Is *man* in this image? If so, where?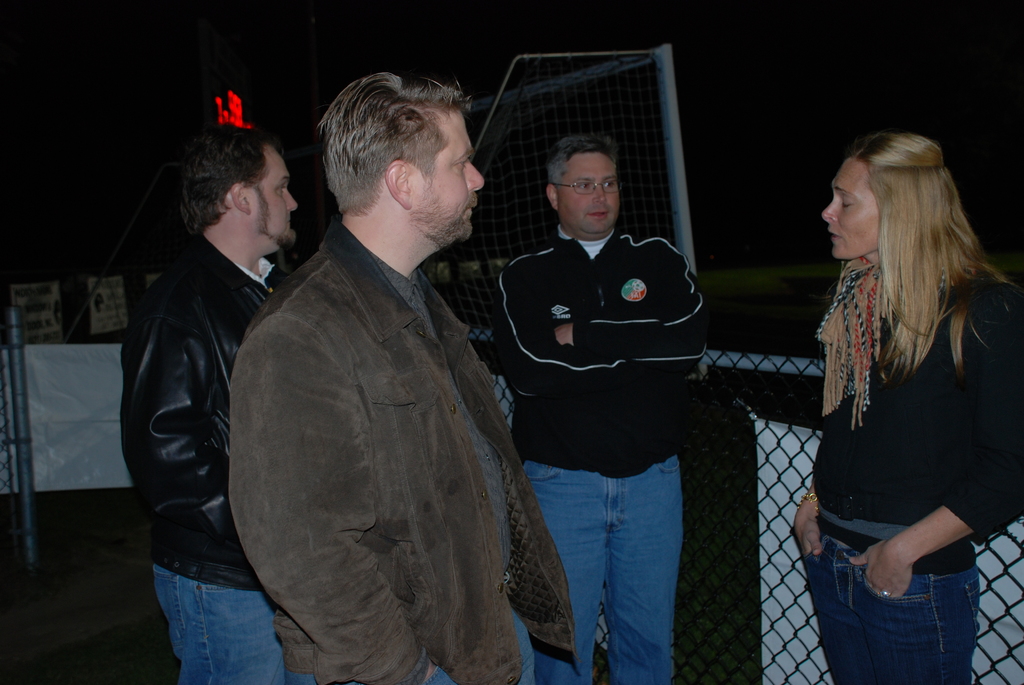
Yes, at (116, 116, 308, 683).
